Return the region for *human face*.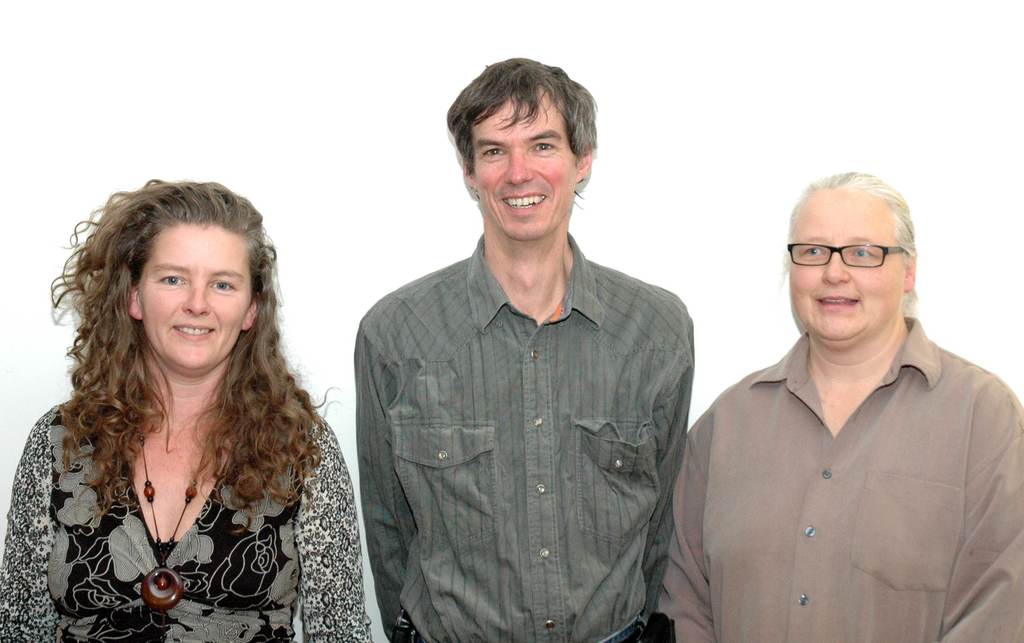
detection(136, 227, 260, 370).
